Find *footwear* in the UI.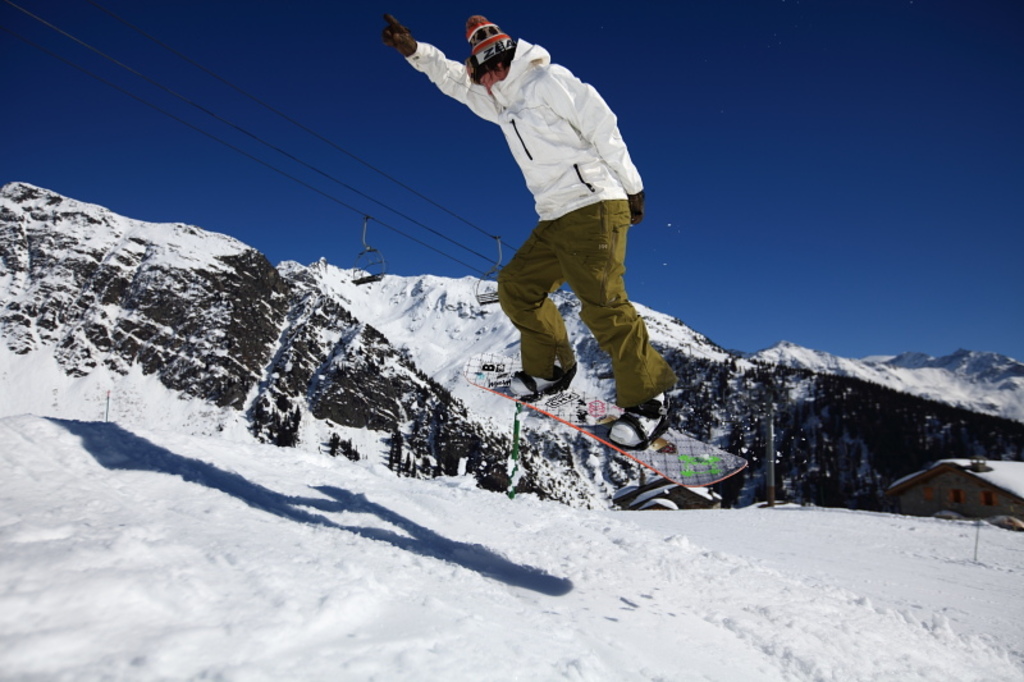
UI element at left=609, top=395, right=676, bottom=448.
